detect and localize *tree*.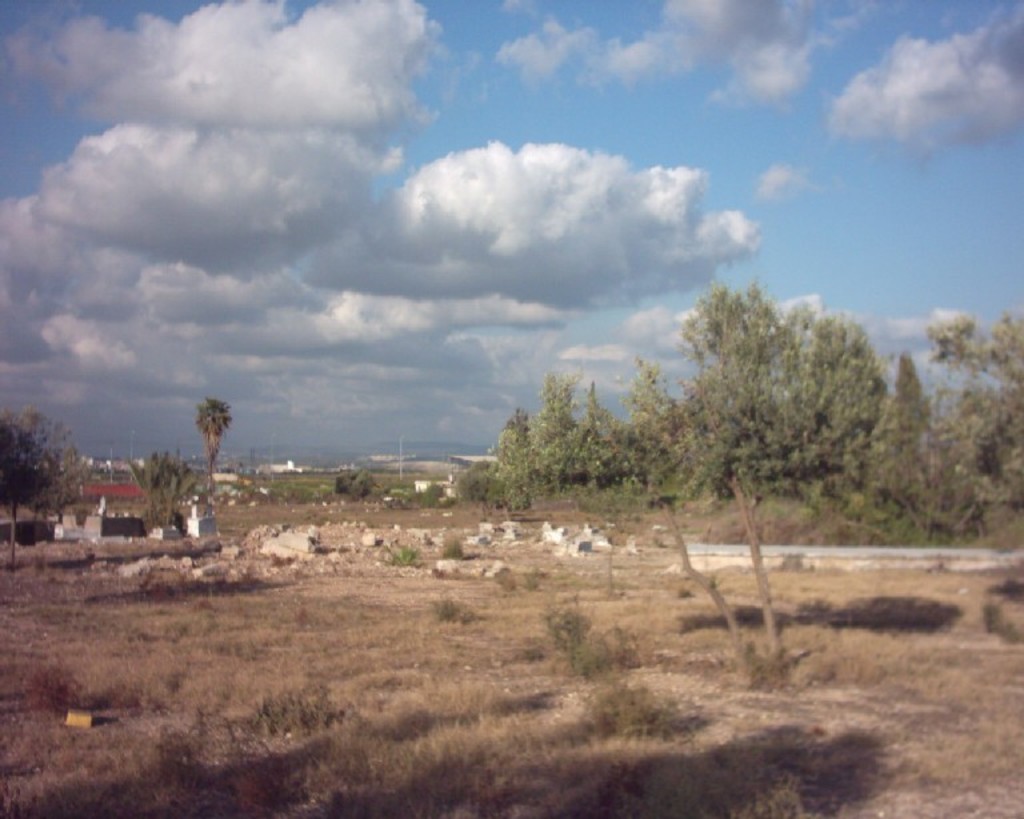
Localized at {"x1": 28, "y1": 431, "x2": 92, "y2": 542}.
